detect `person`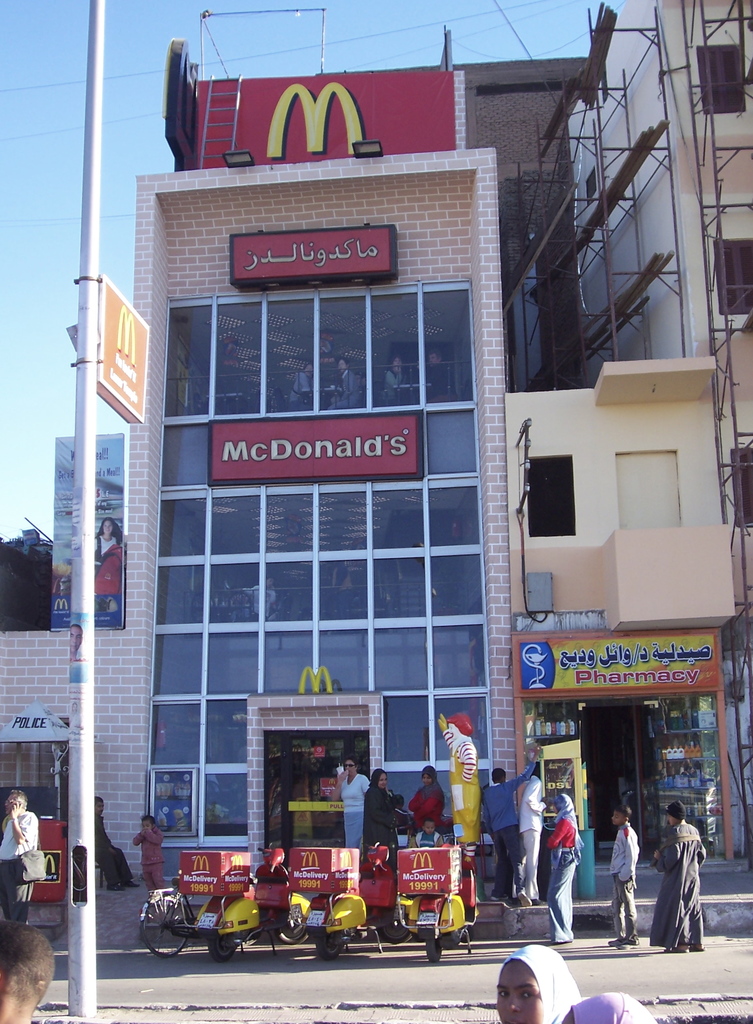
left=127, top=821, right=162, bottom=888
